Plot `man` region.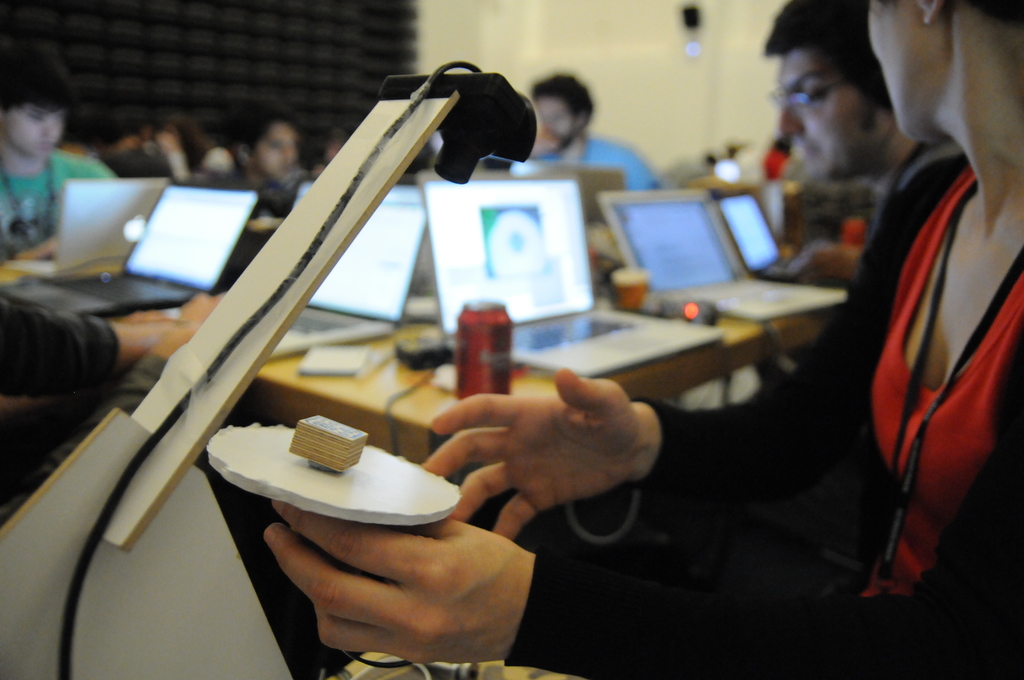
Plotted at box=[0, 51, 116, 262].
